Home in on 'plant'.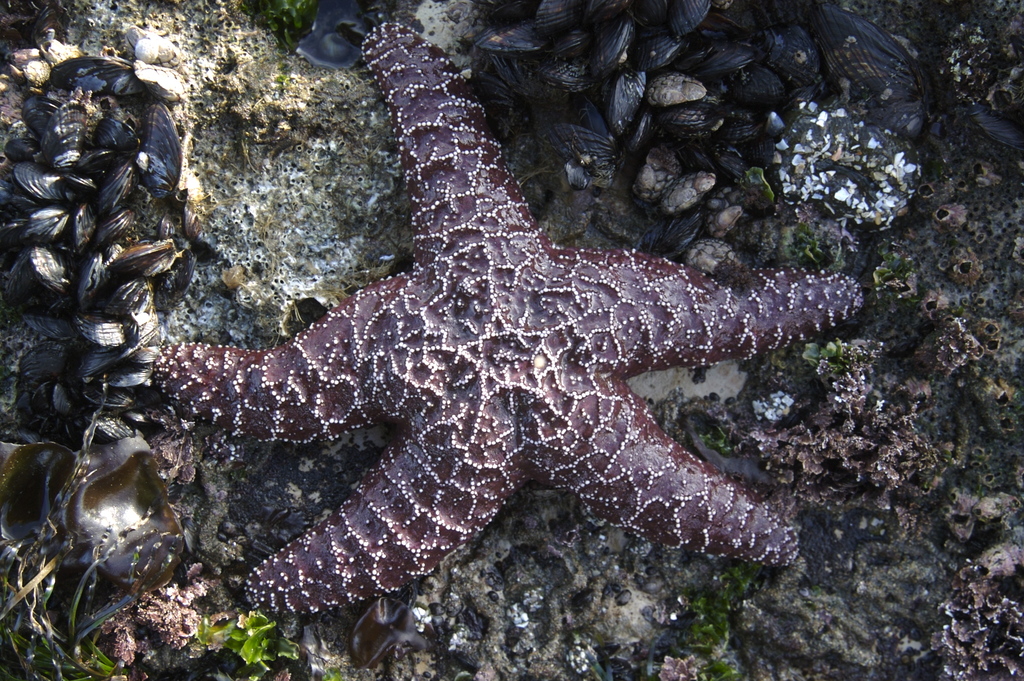
Homed in at pyautogui.locateOnScreen(668, 582, 747, 671).
